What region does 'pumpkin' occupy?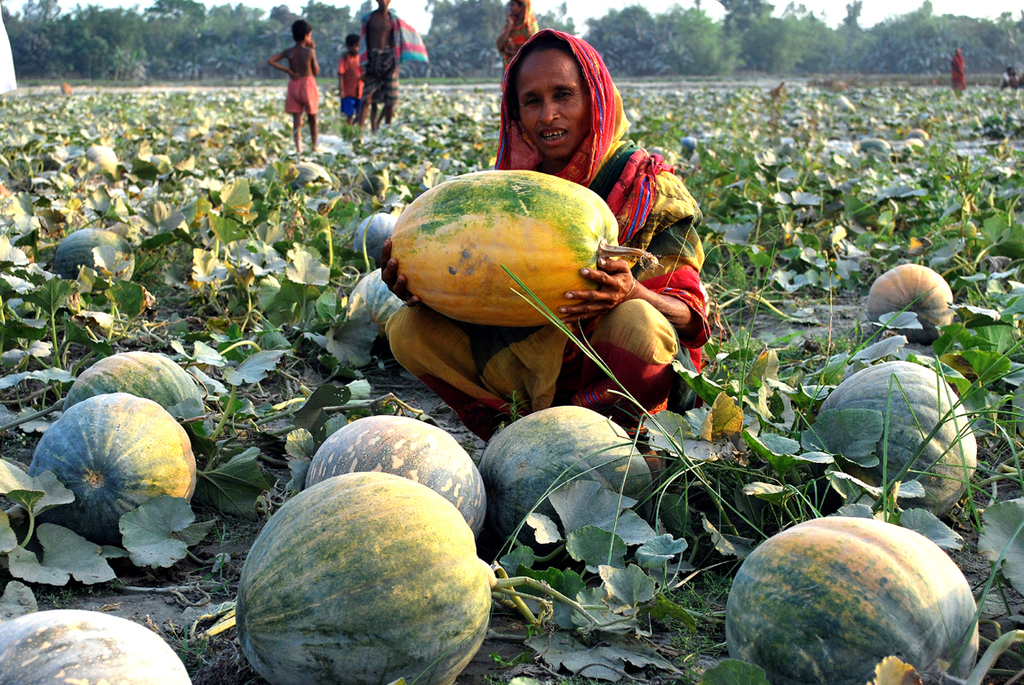
0:609:196:684.
